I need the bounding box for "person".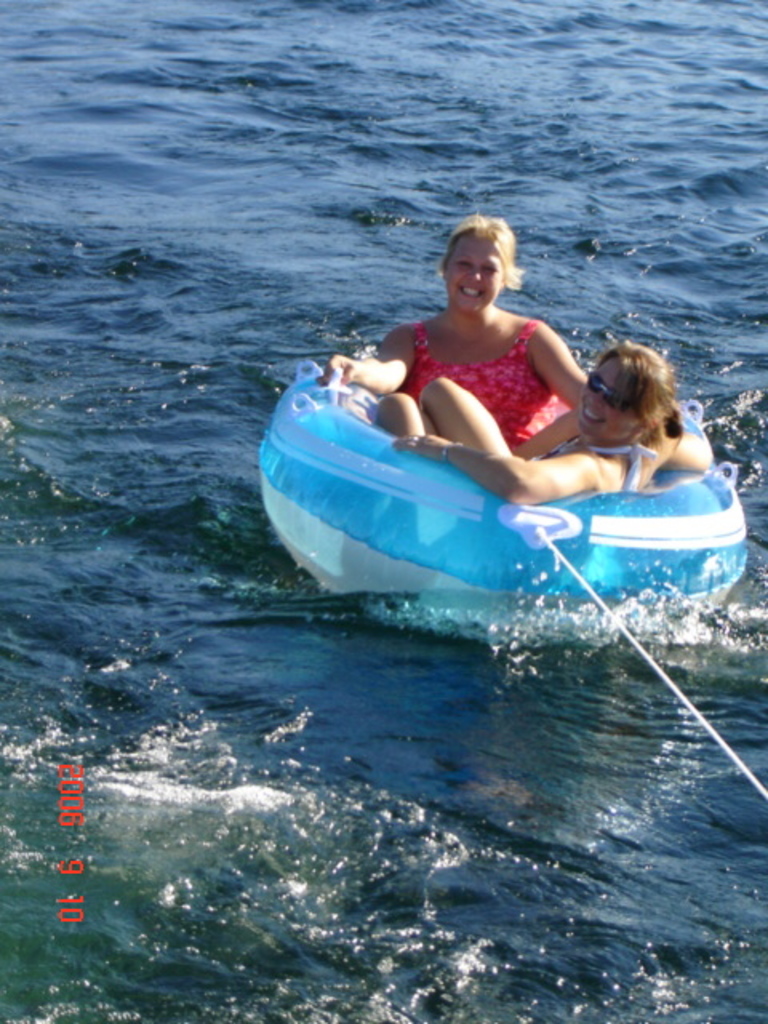
Here it is: <box>320,208,595,448</box>.
